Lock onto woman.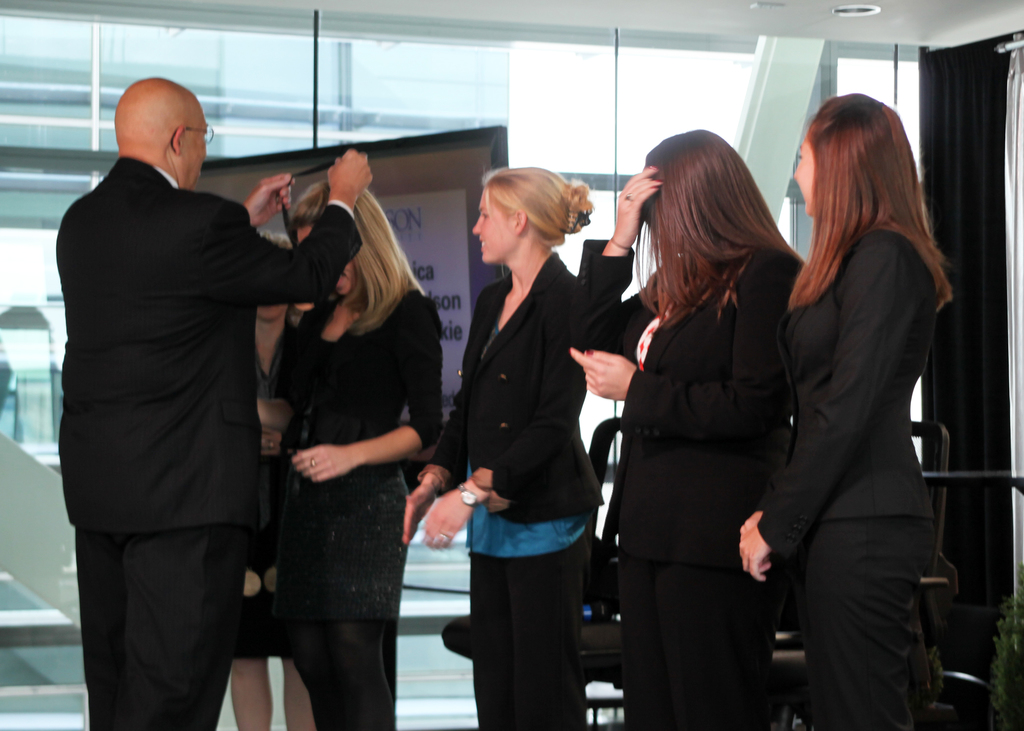
Locked: select_region(566, 128, 808, 730).
